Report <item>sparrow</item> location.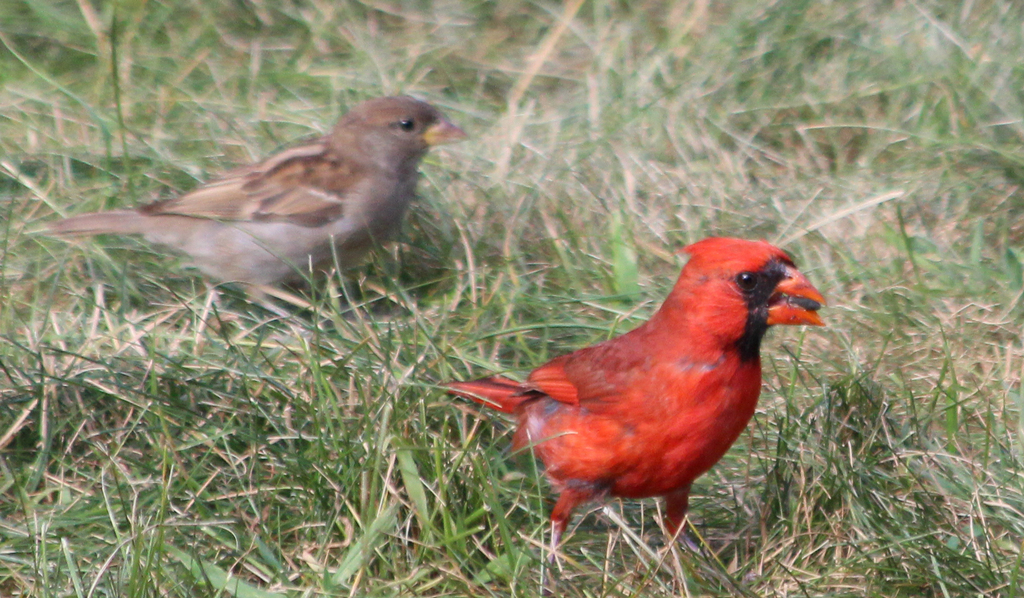
Report: (left=442, top=236, right=826, bottom=563).
